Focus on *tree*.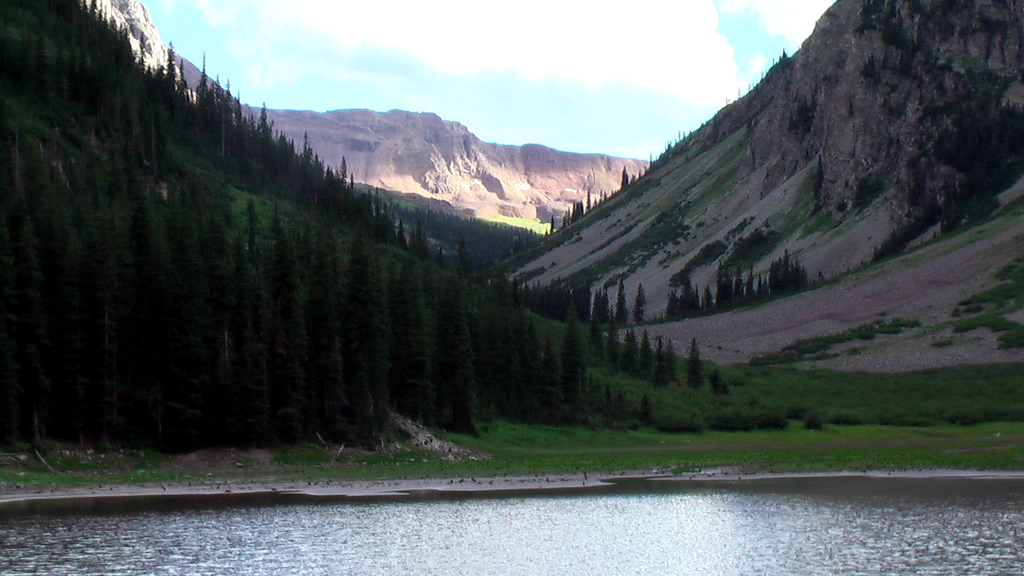
Focused at 208 249 248 405.
